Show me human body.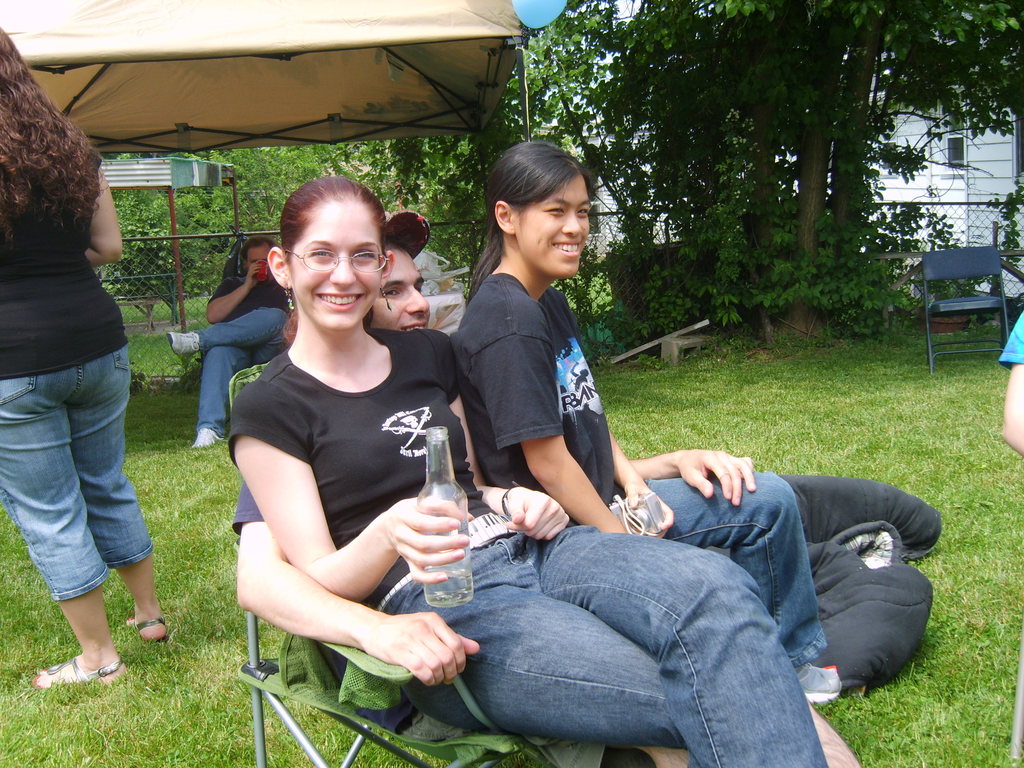
human body is here: l=161, t=236, r=280, b=461.
